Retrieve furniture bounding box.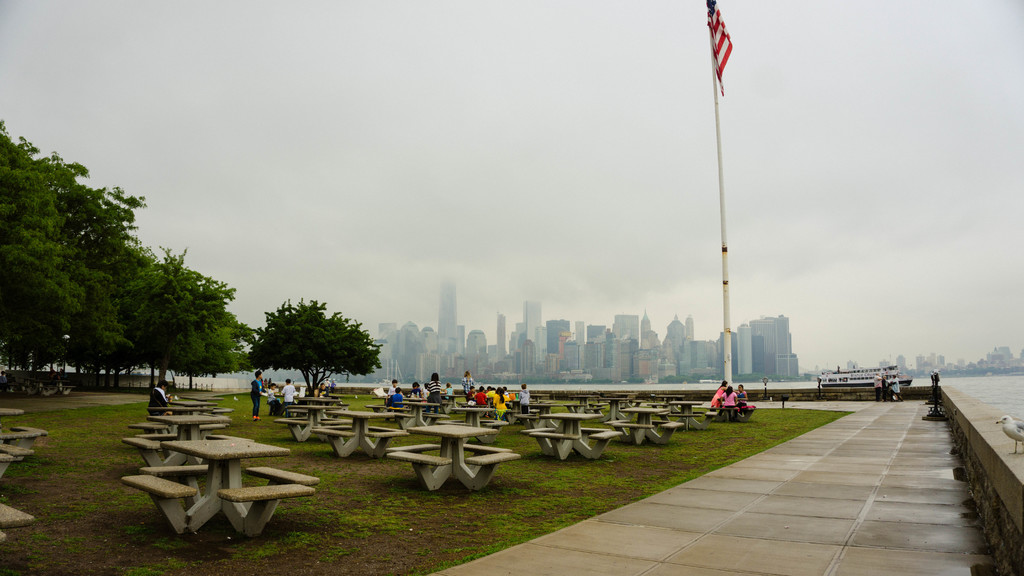
Bounding box: 611/403/682/442.
